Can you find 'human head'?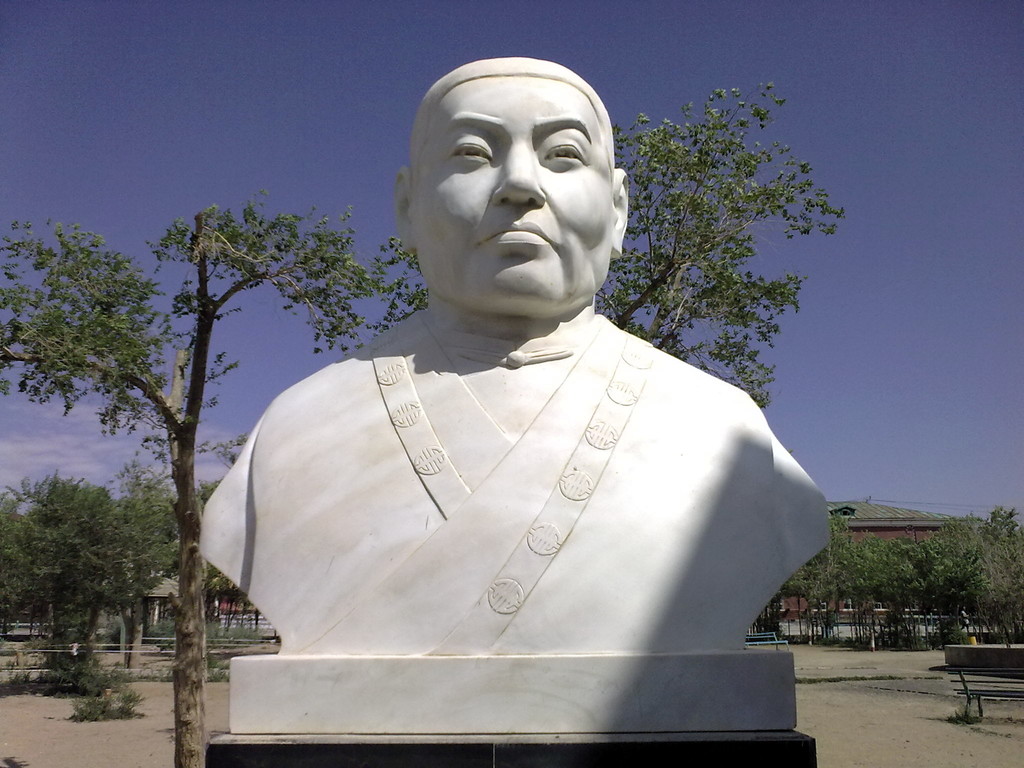
Yes, bounding box: 372 36 627 327.
